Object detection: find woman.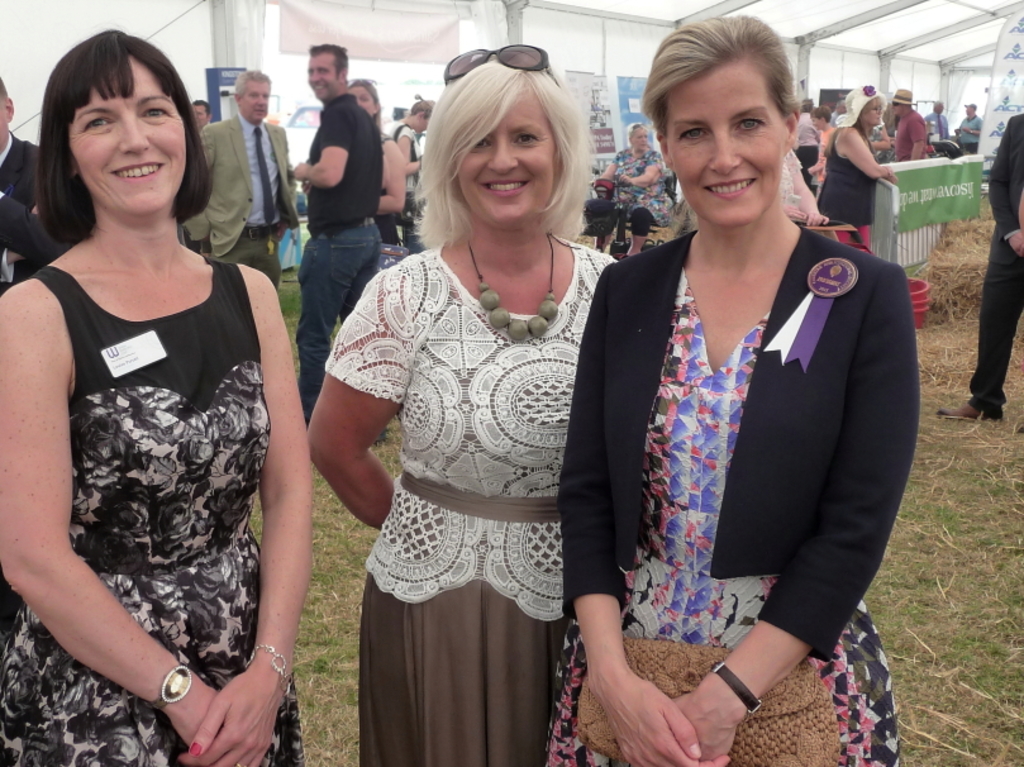
[left=342, top=78, right=404, bottom=254].
